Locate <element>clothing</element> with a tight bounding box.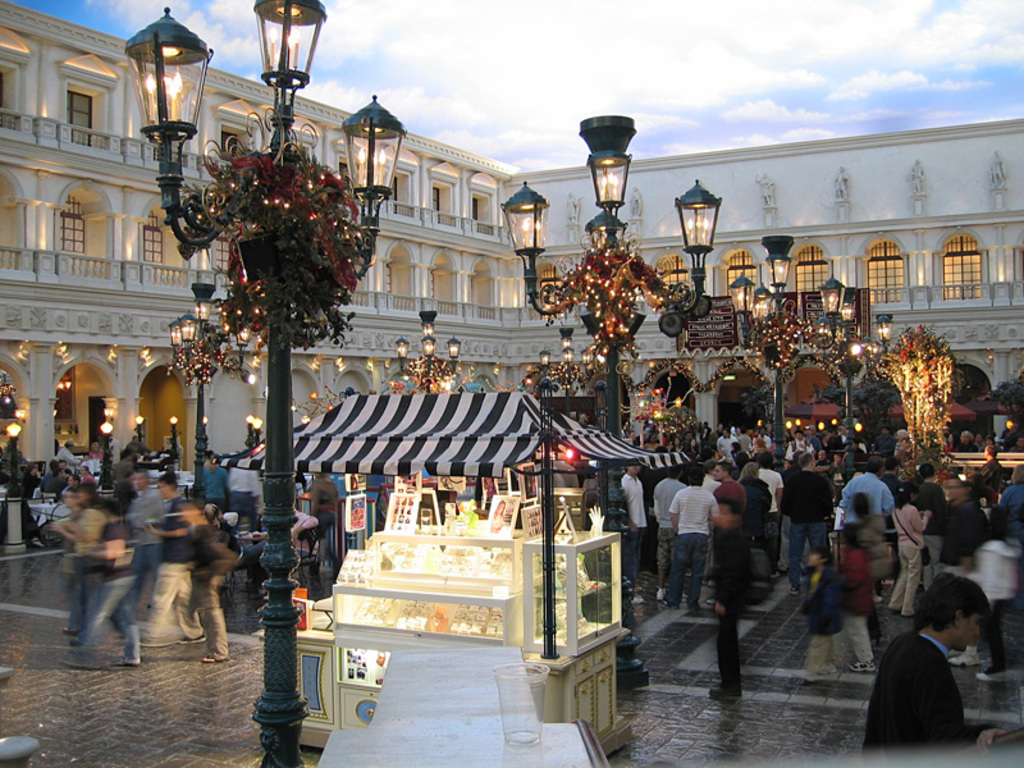
bbox=(836, 467, 893, 548).
